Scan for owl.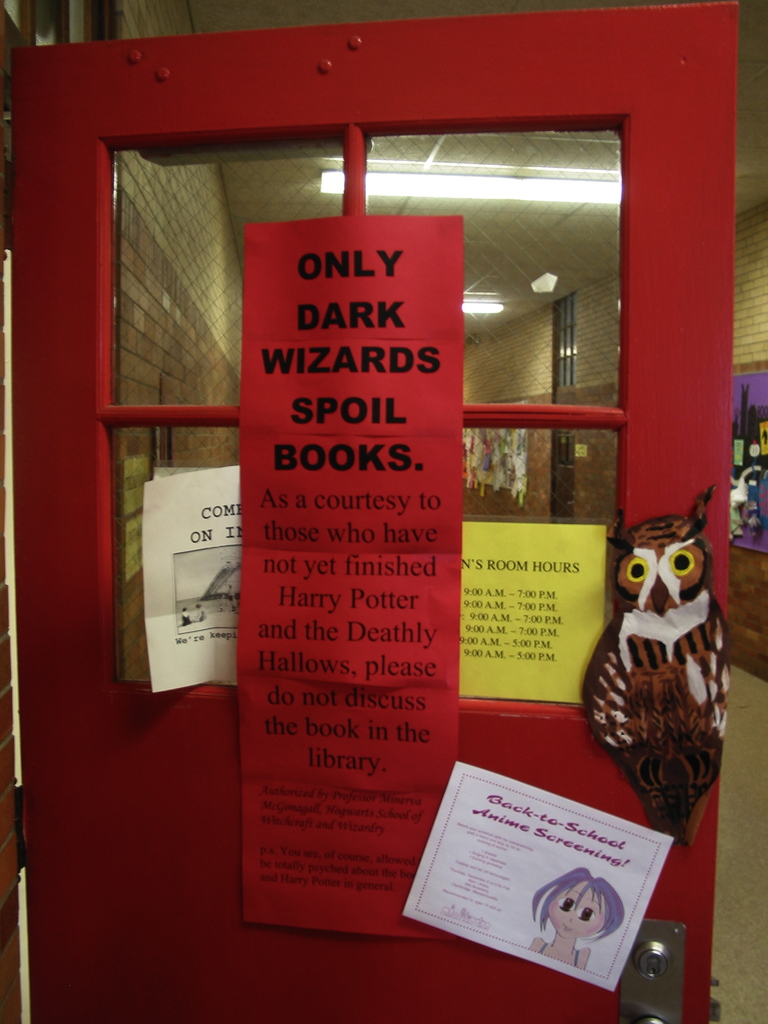
Scan result: (left=577, top=484, right=727, bottom=853).
